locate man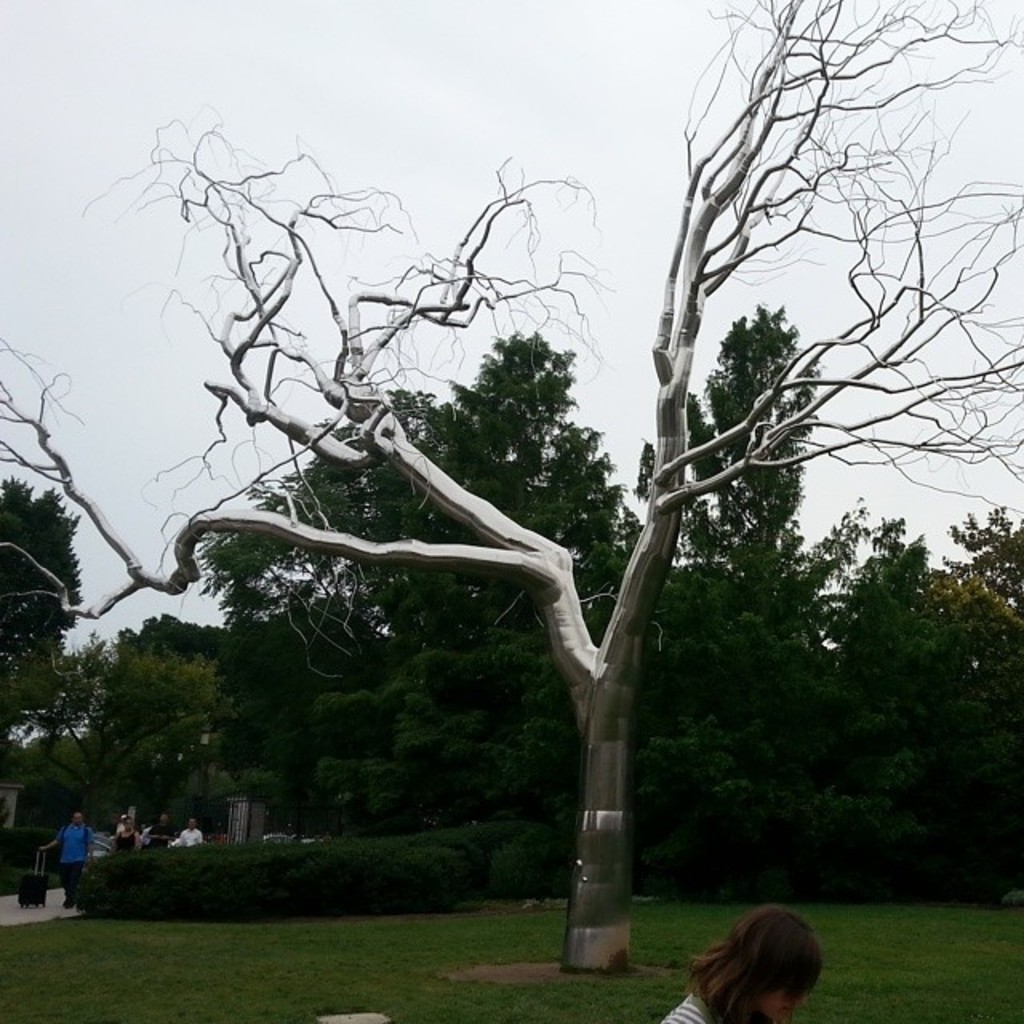
[38, 813, 94, 910]
